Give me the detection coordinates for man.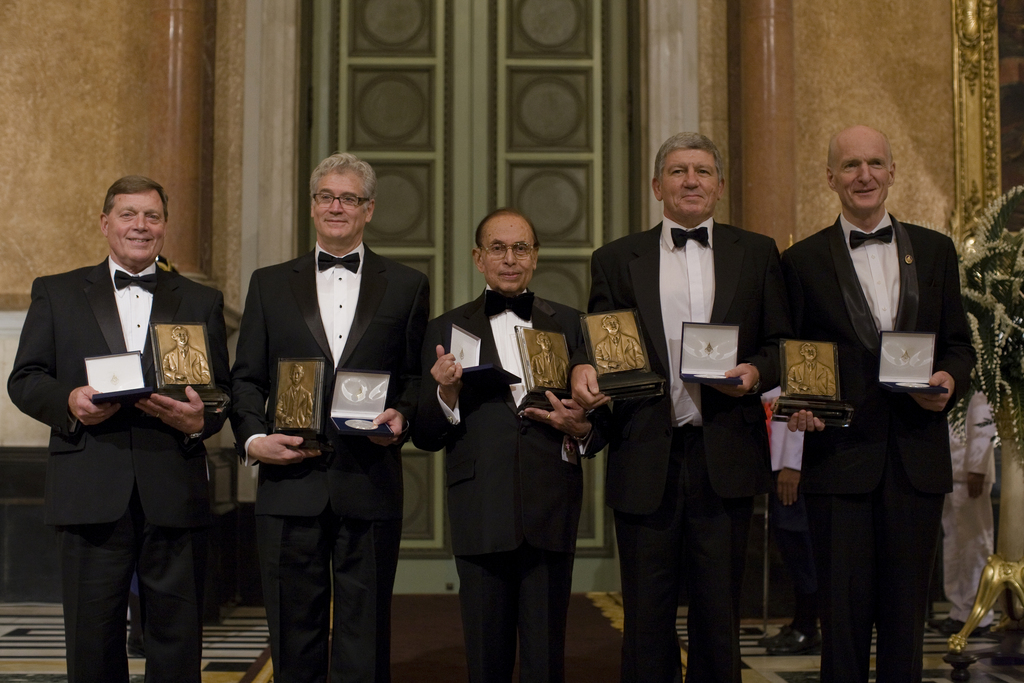
{"x1": 596, "y1": 315, "x2": 643, "y2": 375}.
